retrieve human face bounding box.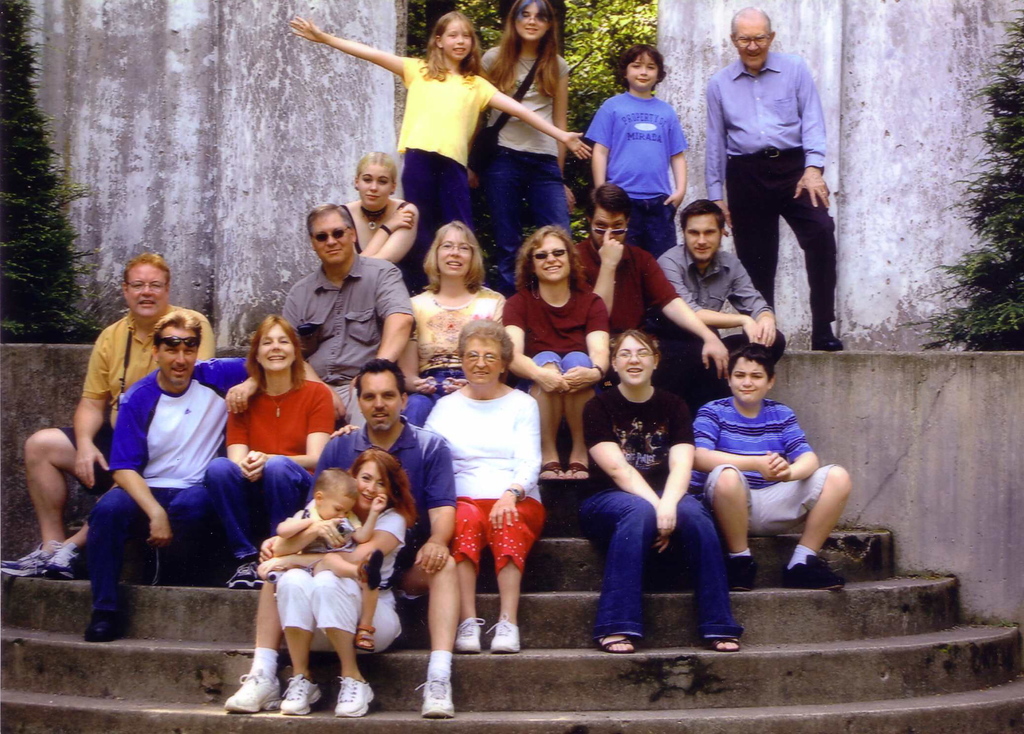
Bounding box: pyautogui.locateOnScreen(436, 228, 477, 280).
